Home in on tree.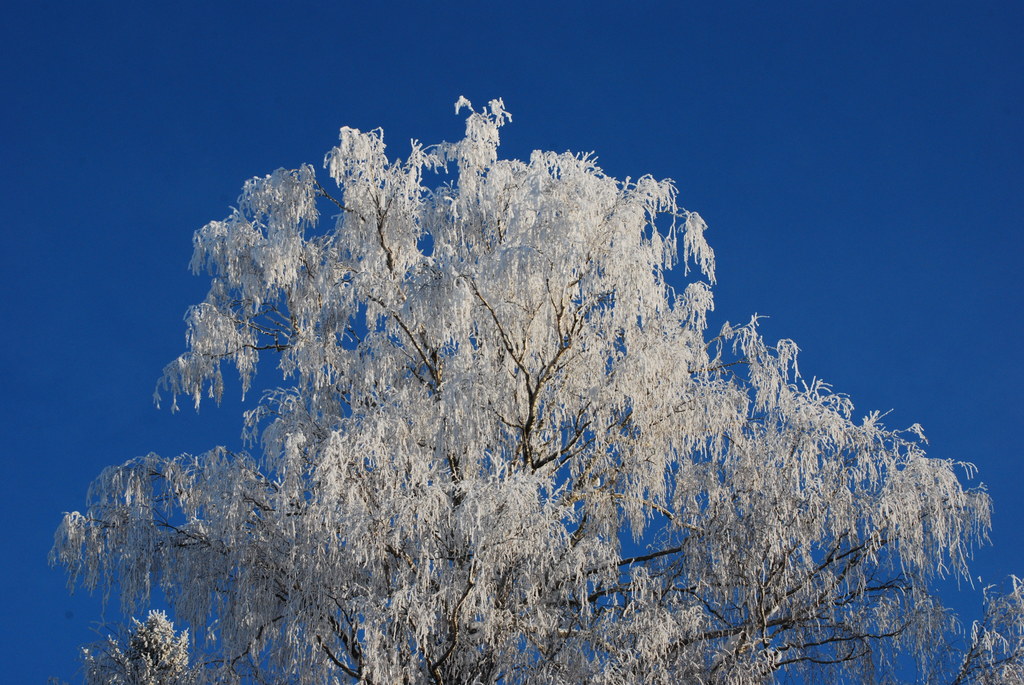
Homed in at bbox(40, 92, 1023, 684).
